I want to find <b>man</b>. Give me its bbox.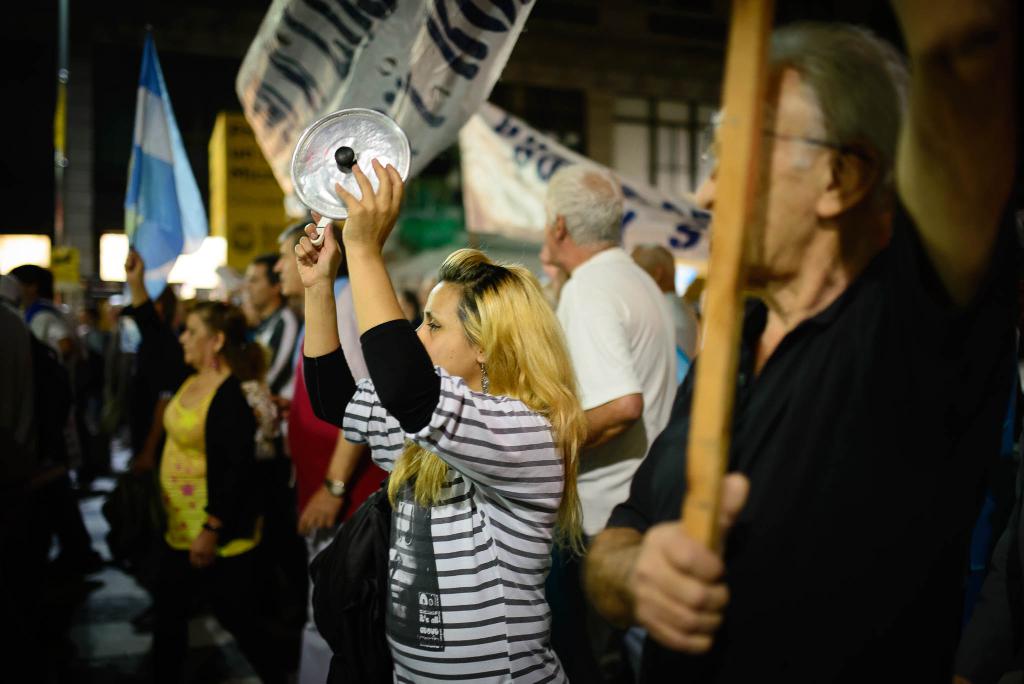
bbox=[536, 165, 676, 683].
